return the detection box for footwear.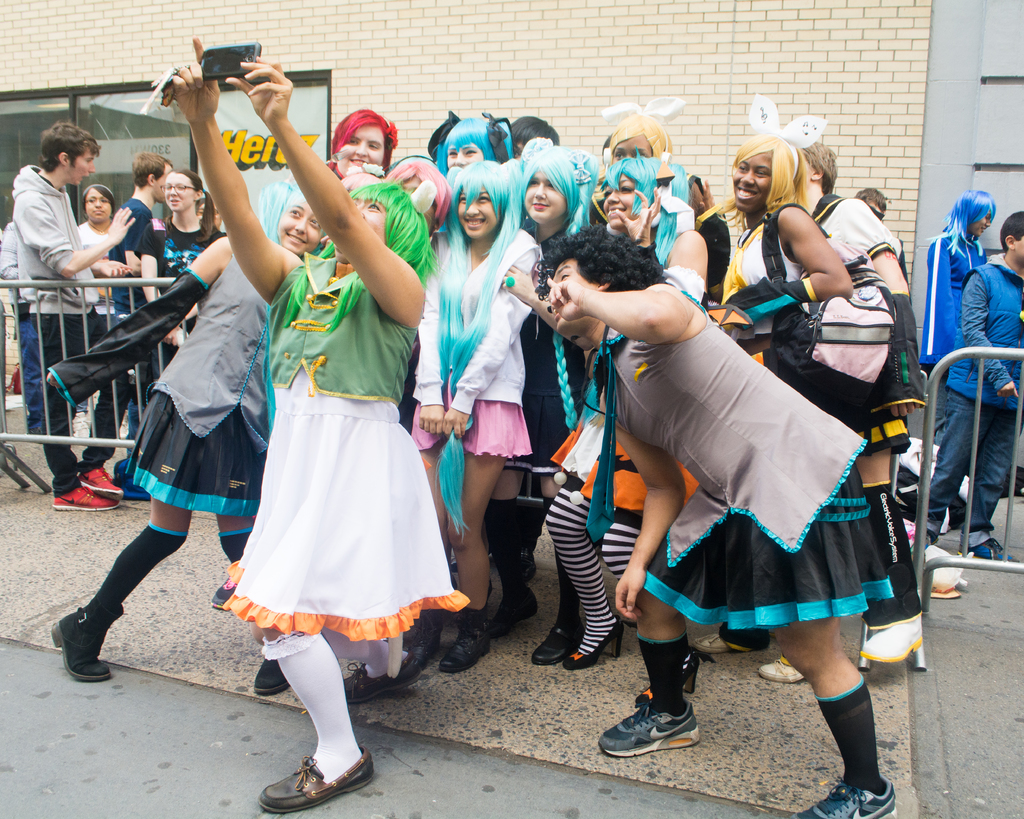
Rect(67, 407, 92, 439).
